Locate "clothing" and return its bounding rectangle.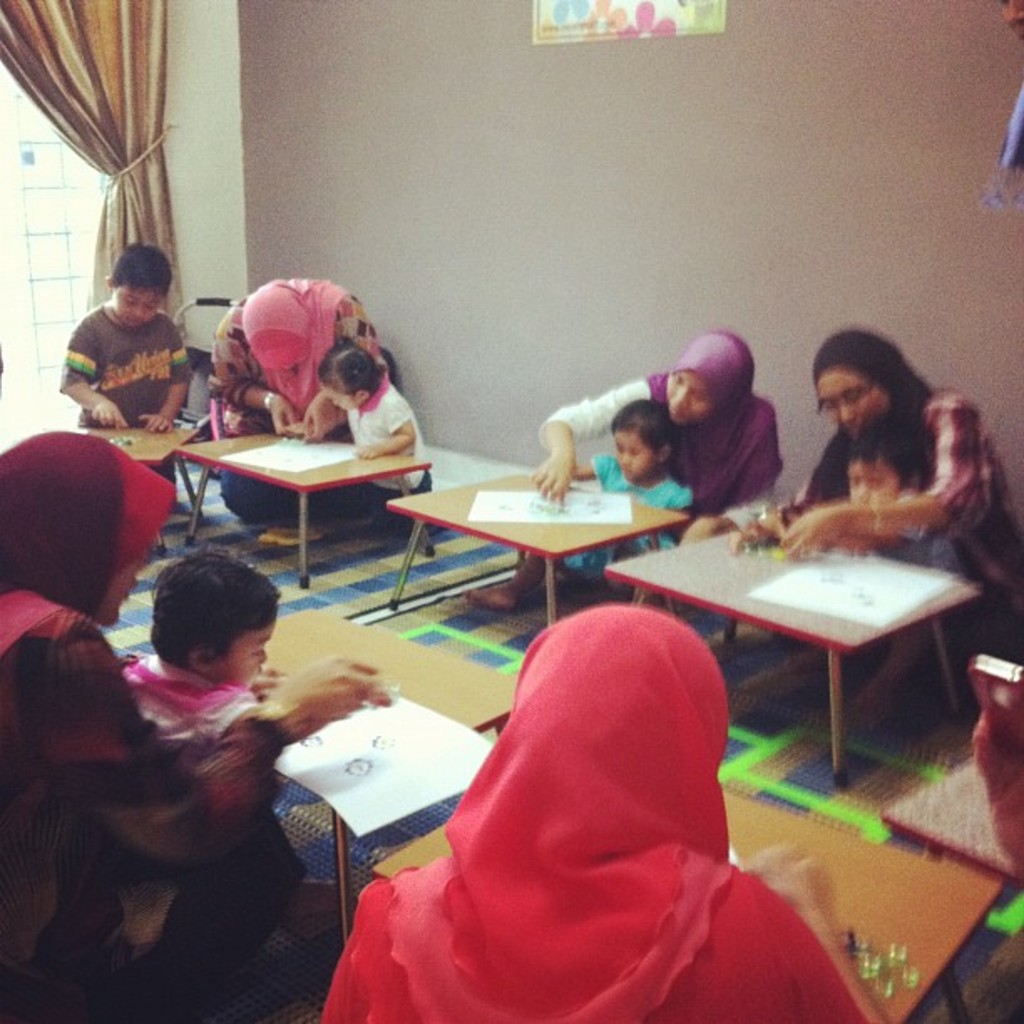
[left=214, top=276, right=381, bottom=512].
